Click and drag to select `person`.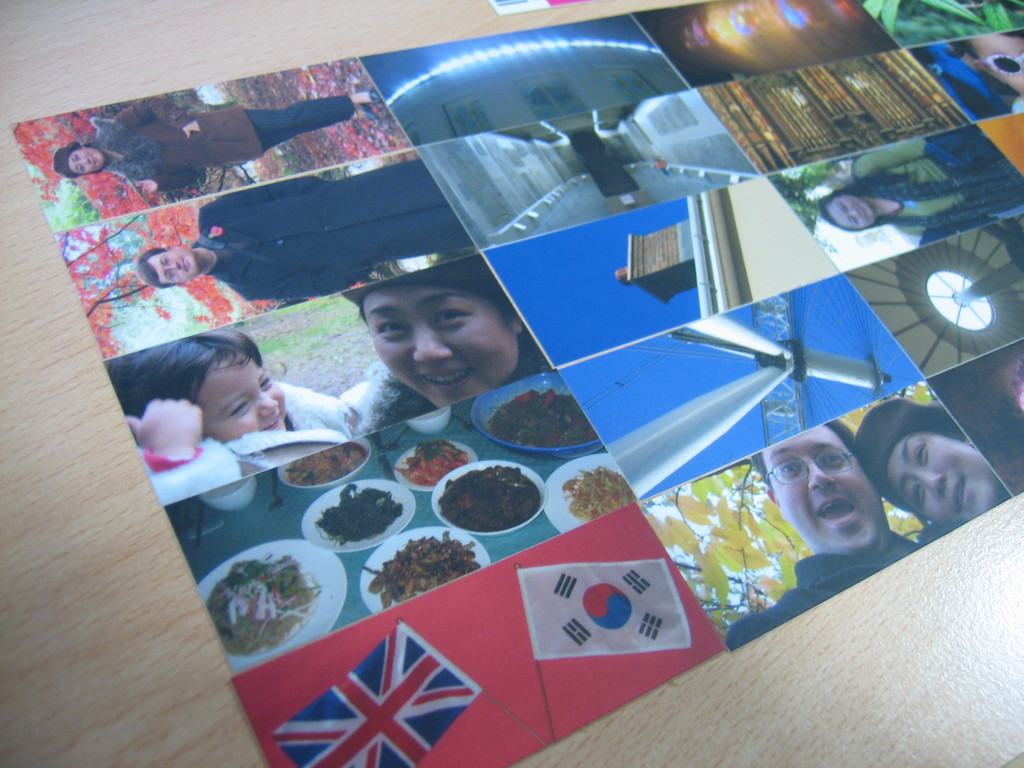
Selection: box(852, 397, 1007, 541).
